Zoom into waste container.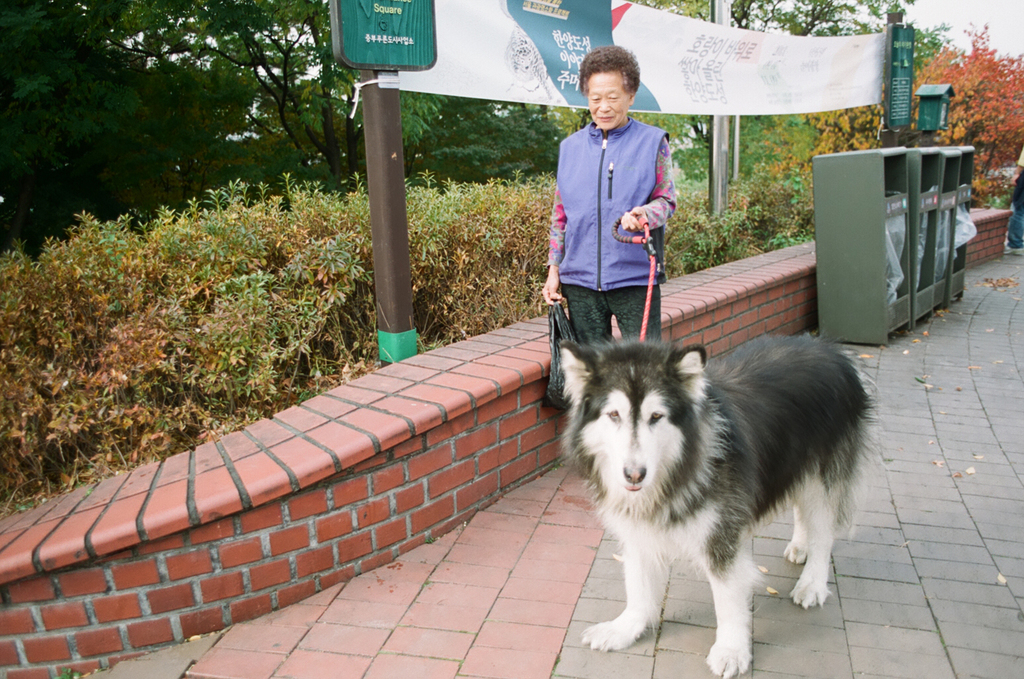
Zoom target: l=938, t=143, r=972, b=306.
